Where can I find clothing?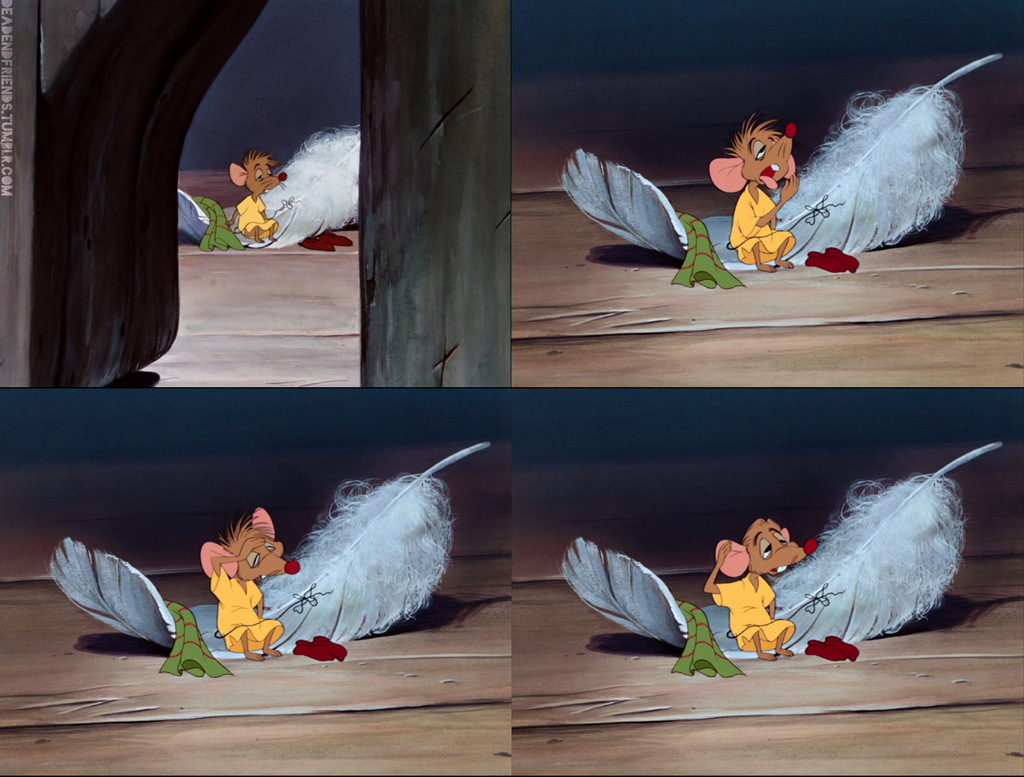
You can find it at 714, 576, 790, 650.
